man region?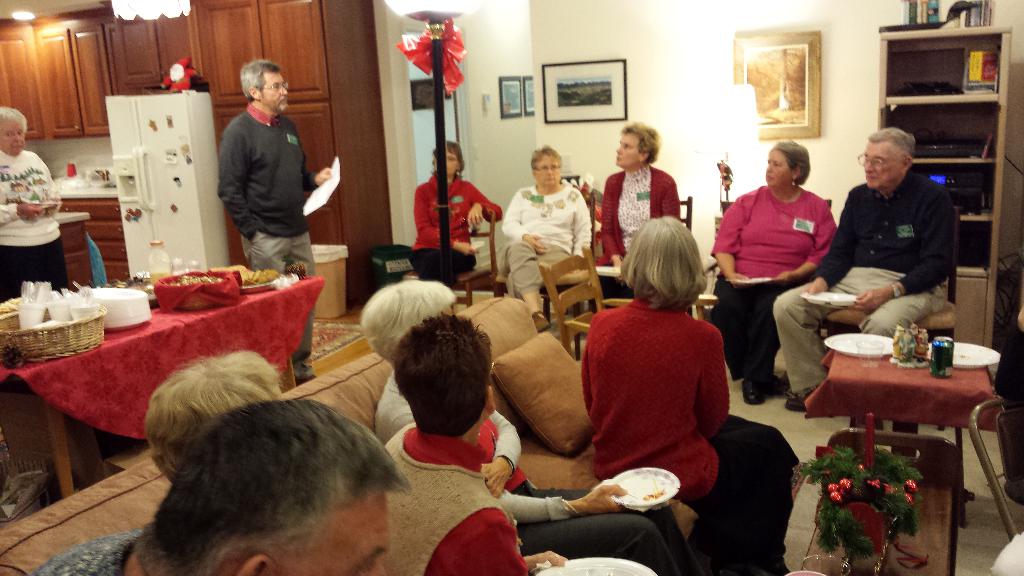
<box>0,93,72,287</box>
